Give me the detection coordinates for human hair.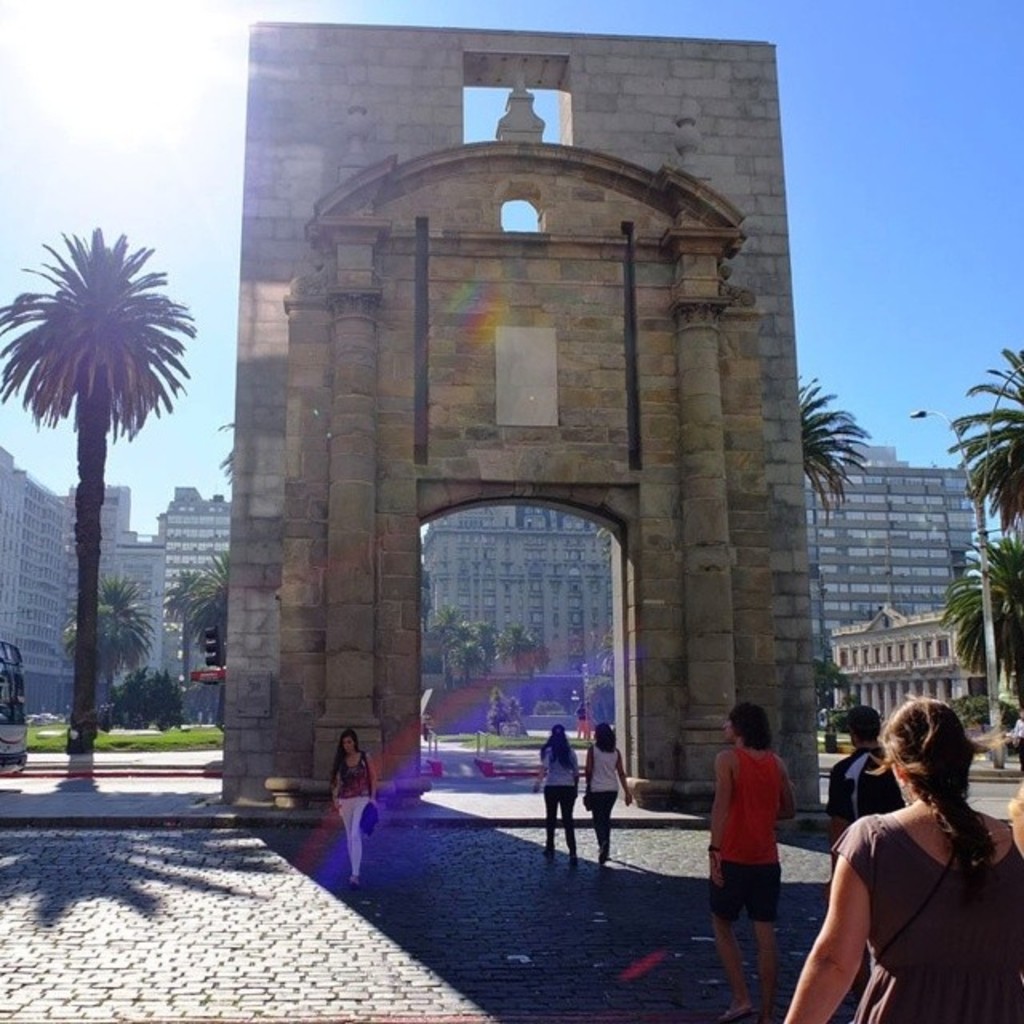
crop(333, 723, 358, 771).
